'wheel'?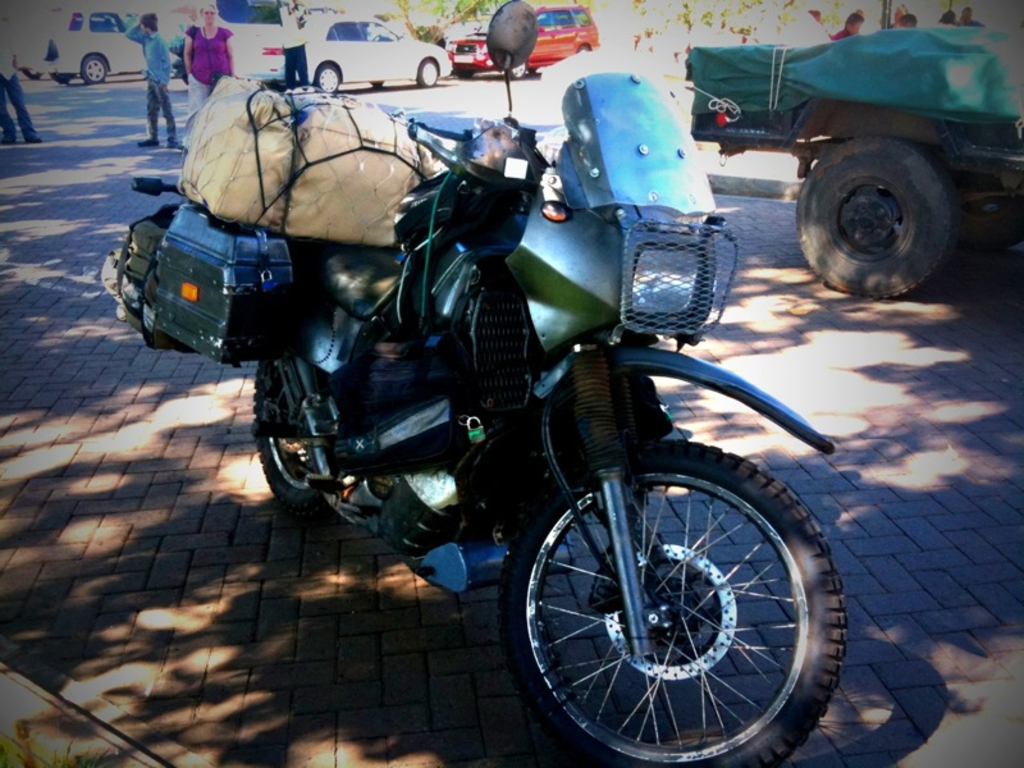
{"left": 509, "top": 65, "right": 531, "bottom": 81}
